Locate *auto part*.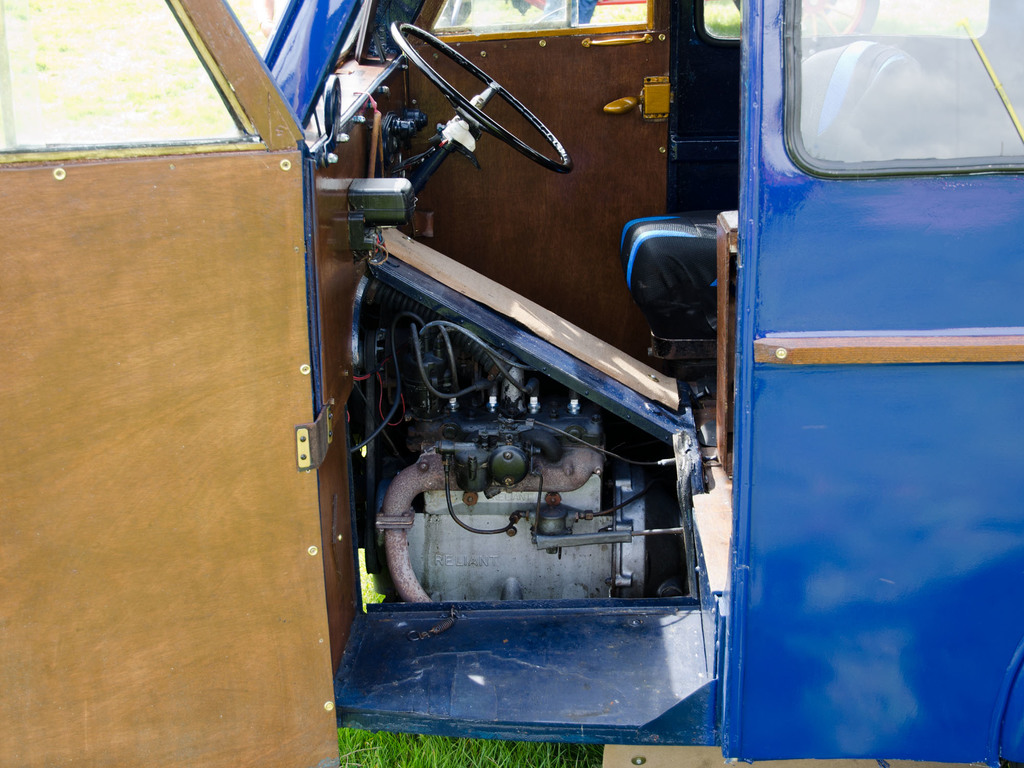
Bounding box: box(387, 17, 568, 186).
